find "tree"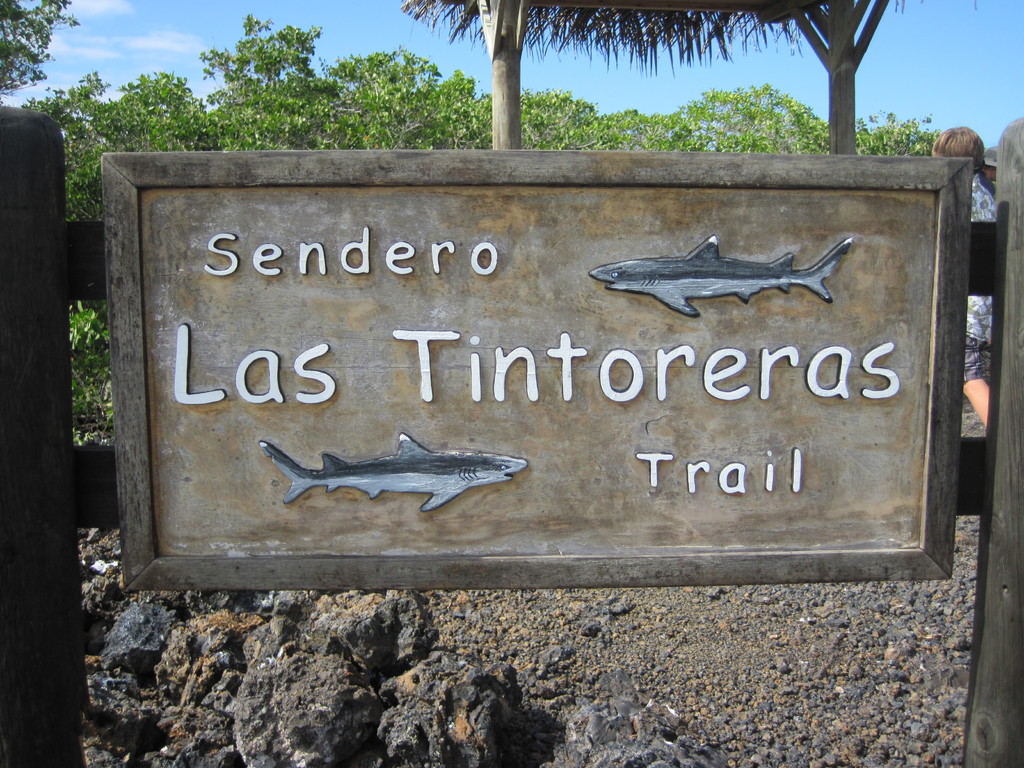
detection(207, 4, 604, 162)
